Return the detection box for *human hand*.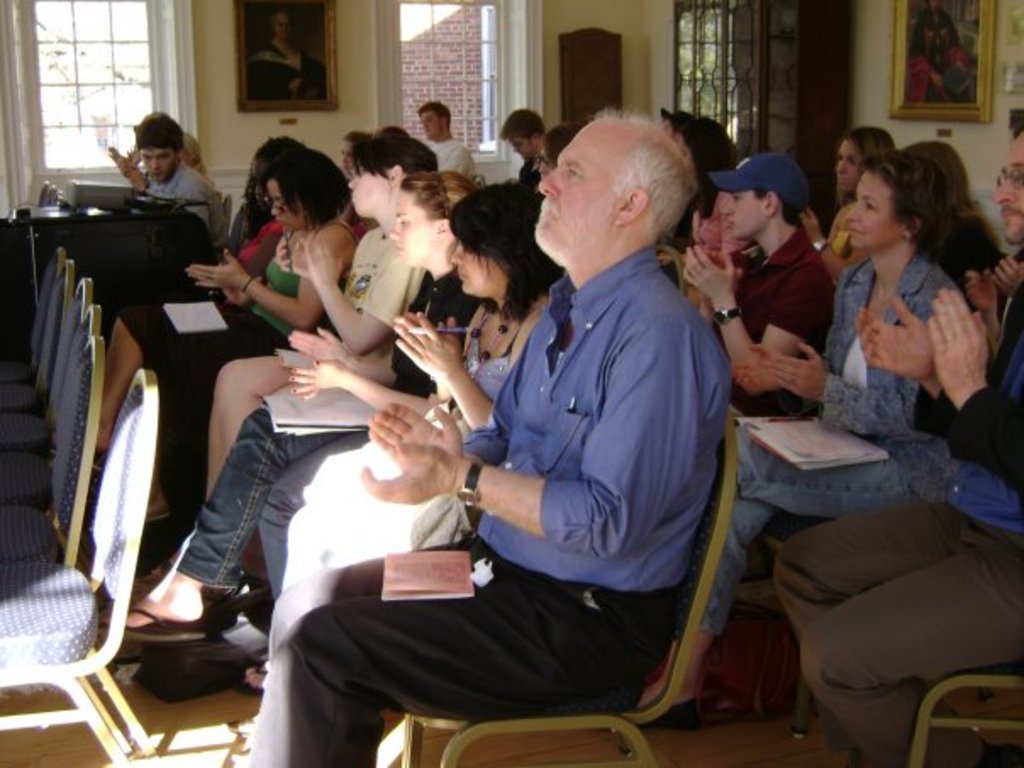
[x1=365, y1=398, x2=465, y2=471].
